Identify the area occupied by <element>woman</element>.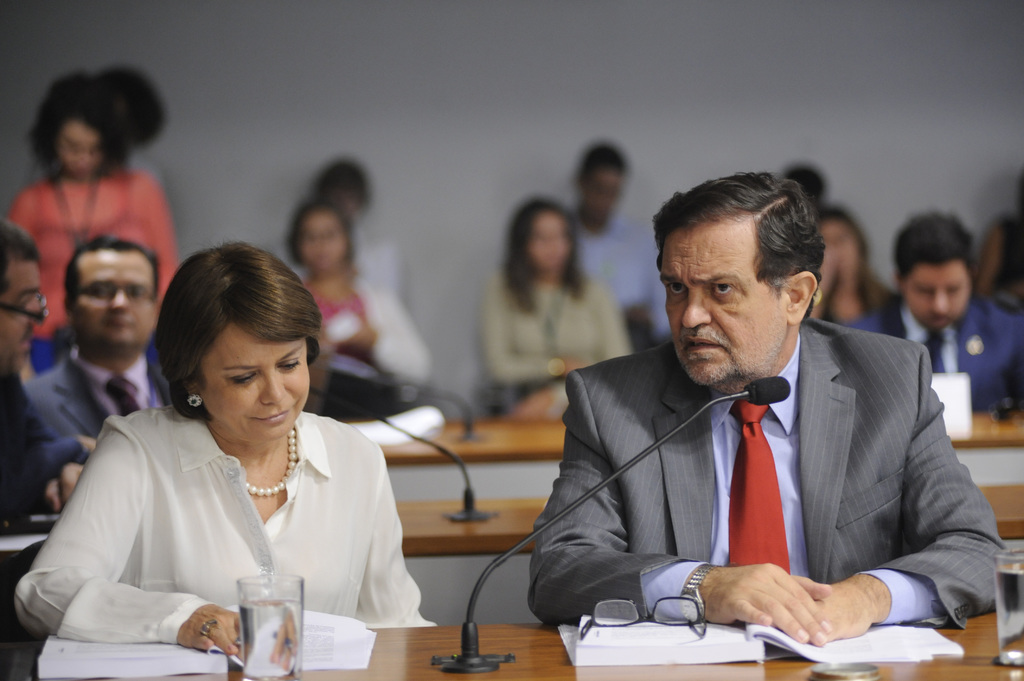
Area: [13,240,449,661].
